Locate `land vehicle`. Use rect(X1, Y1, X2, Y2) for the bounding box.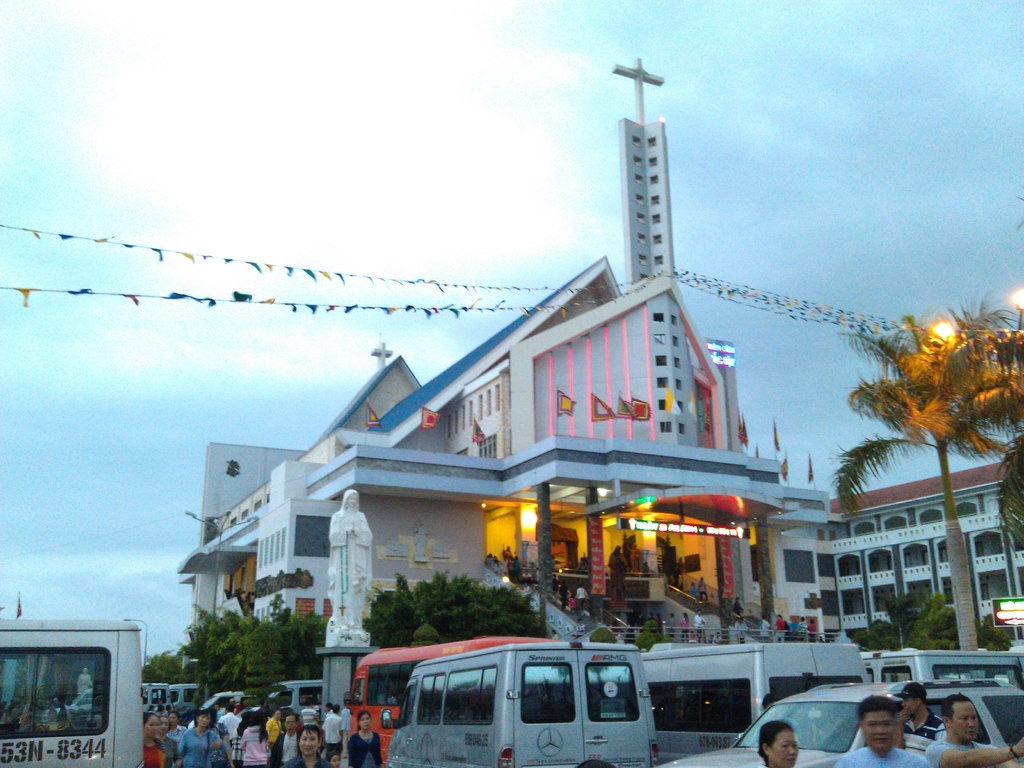
rect(349, 636, 557, 767).
